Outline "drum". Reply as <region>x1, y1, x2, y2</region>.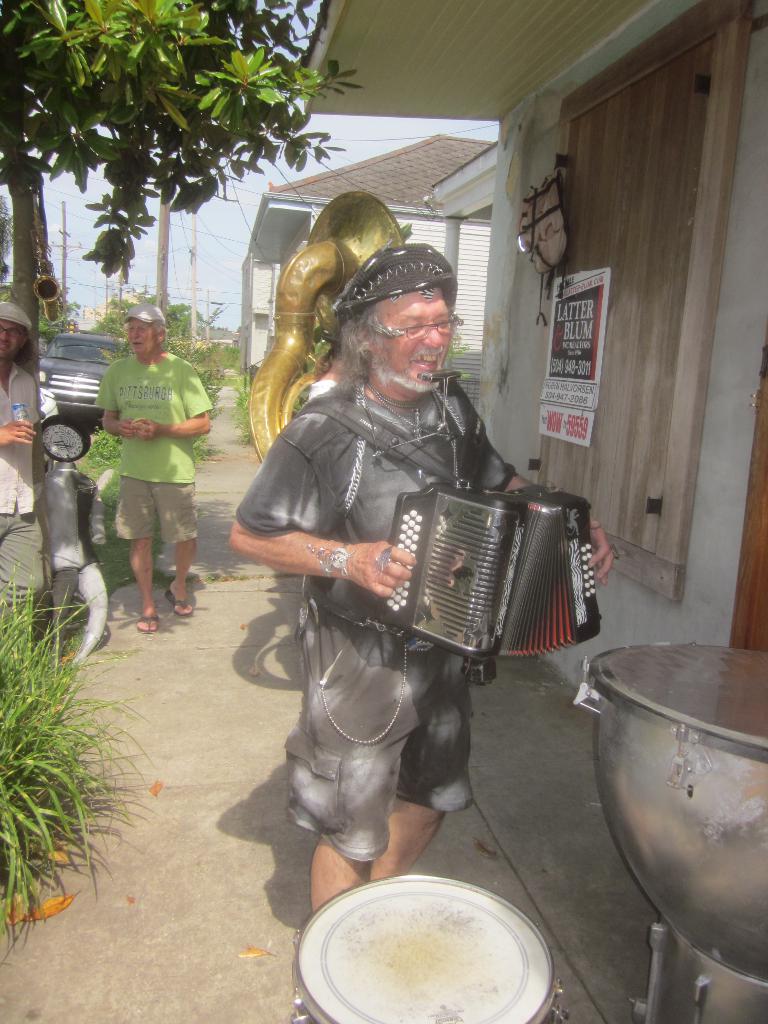
<region>290, 872, 568, 1023</region>.
